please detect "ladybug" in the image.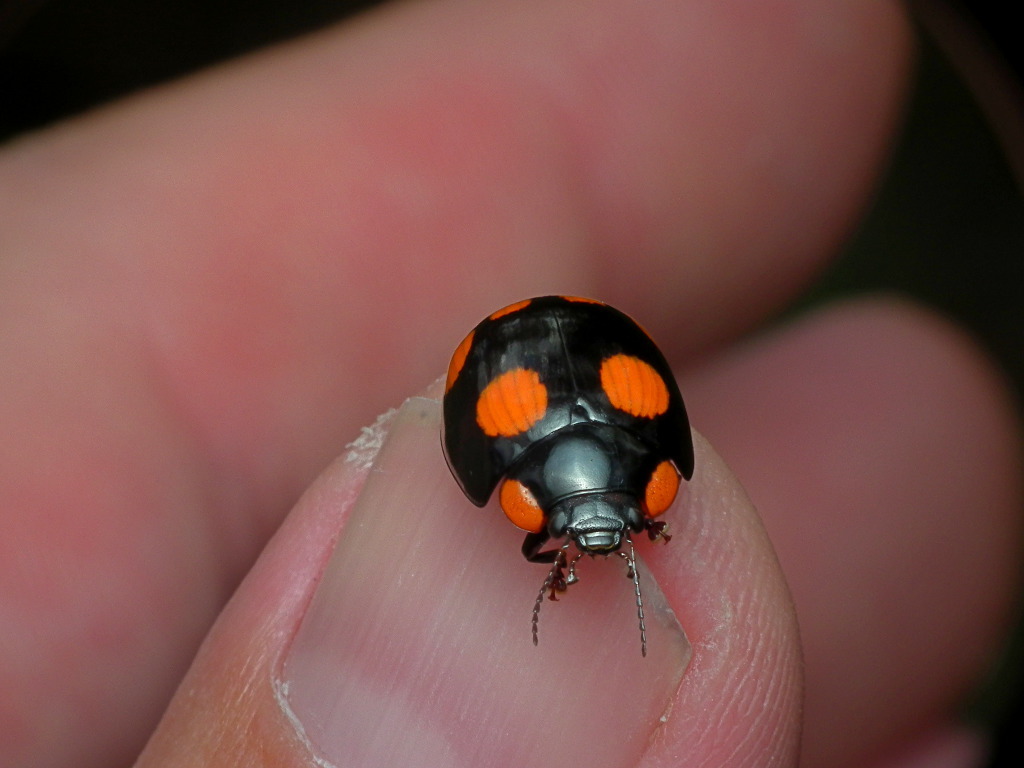
447/296/691/647.
